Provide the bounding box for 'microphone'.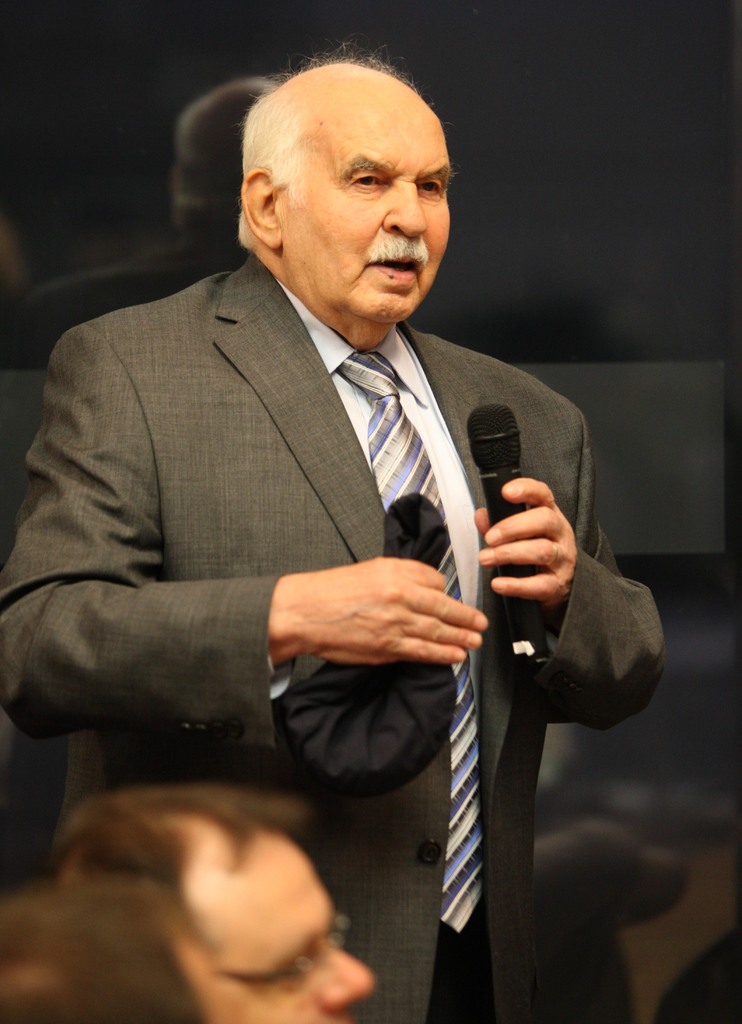
<bbox>461, 397, 552, 669</bbox>.
